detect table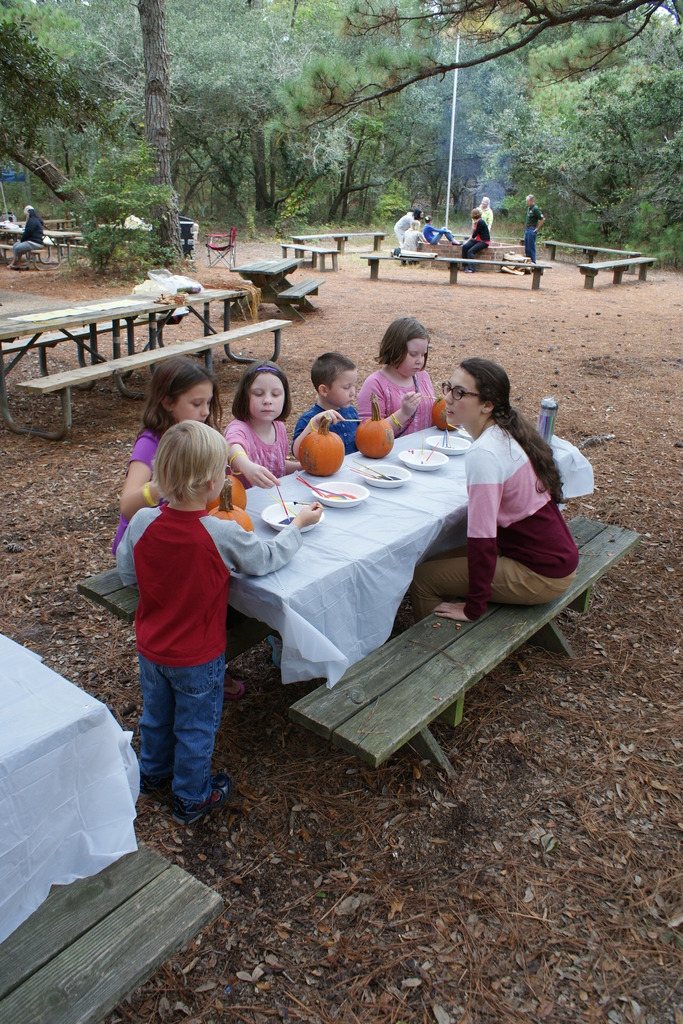
x1=363 y1=251 x2=436 y2=273
